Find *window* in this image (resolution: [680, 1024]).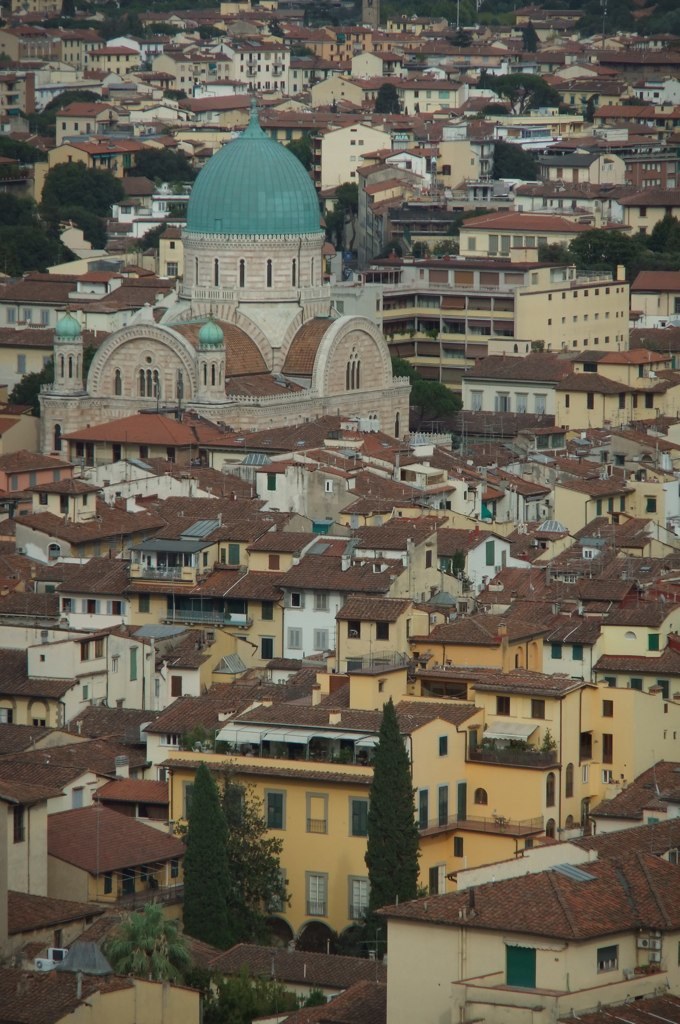
<bbox>452, 841, 466, 853</bbox>.
